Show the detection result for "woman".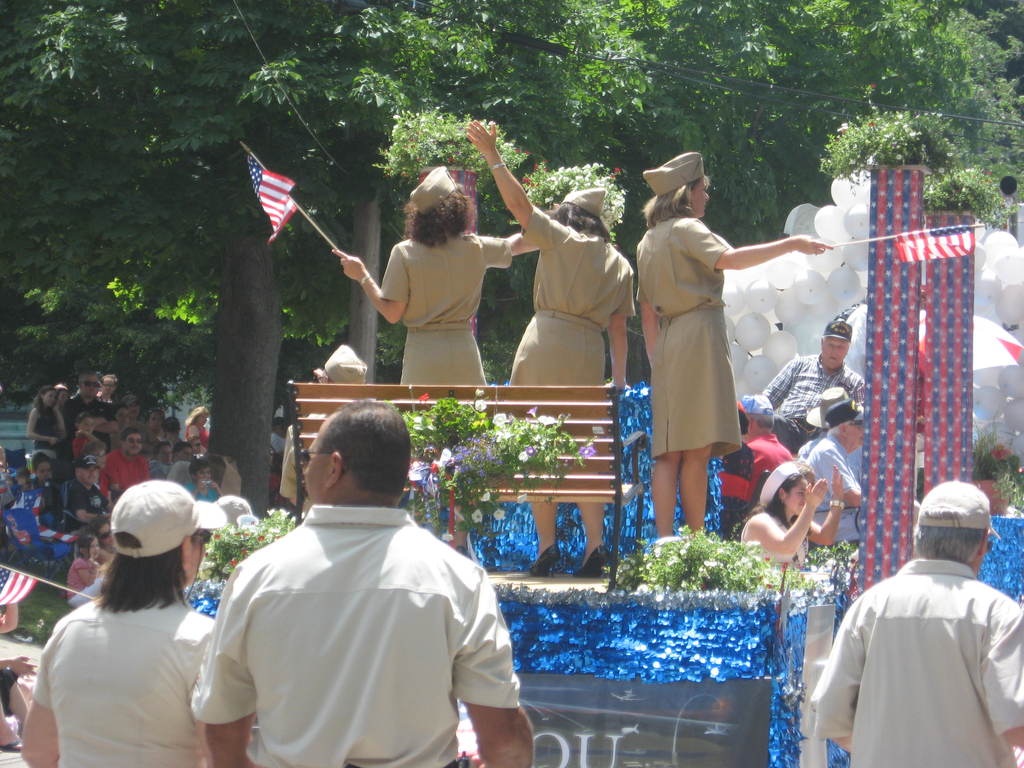
rect(52, 382, 74, 426).
